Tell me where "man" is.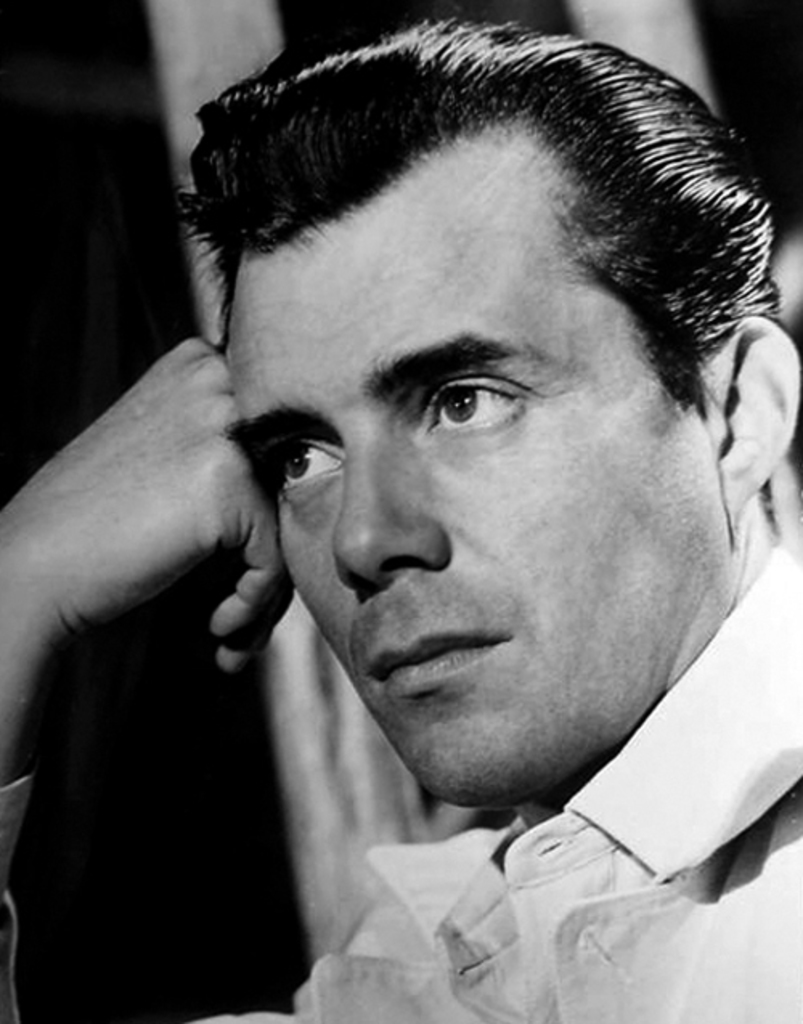
"man" is at rect(0, 18, 801, 1022).
